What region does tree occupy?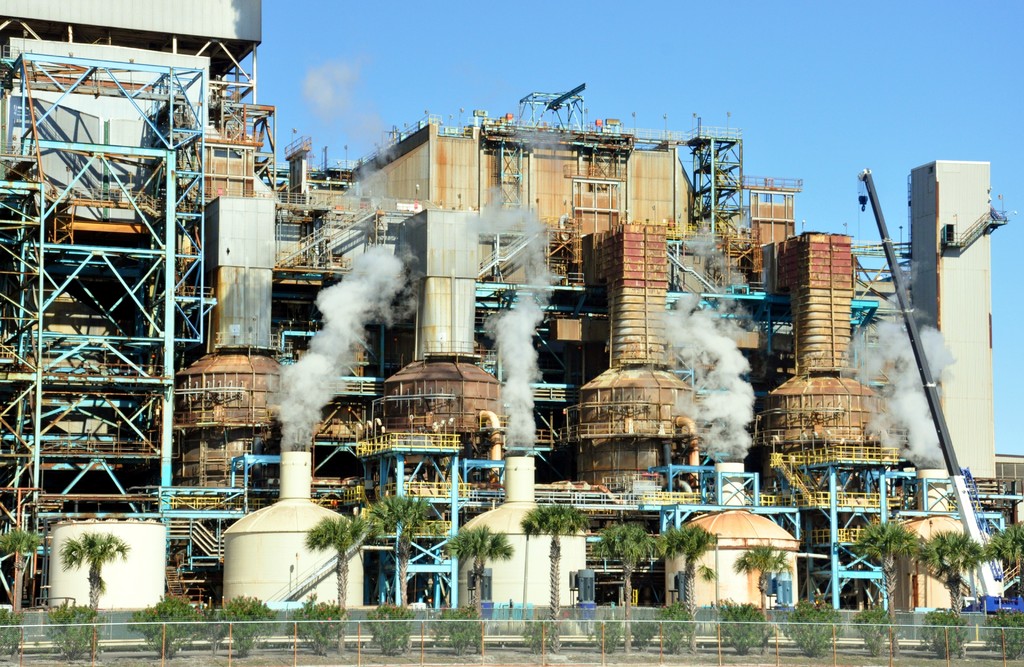
select_region(362, 497, 439, 622).
